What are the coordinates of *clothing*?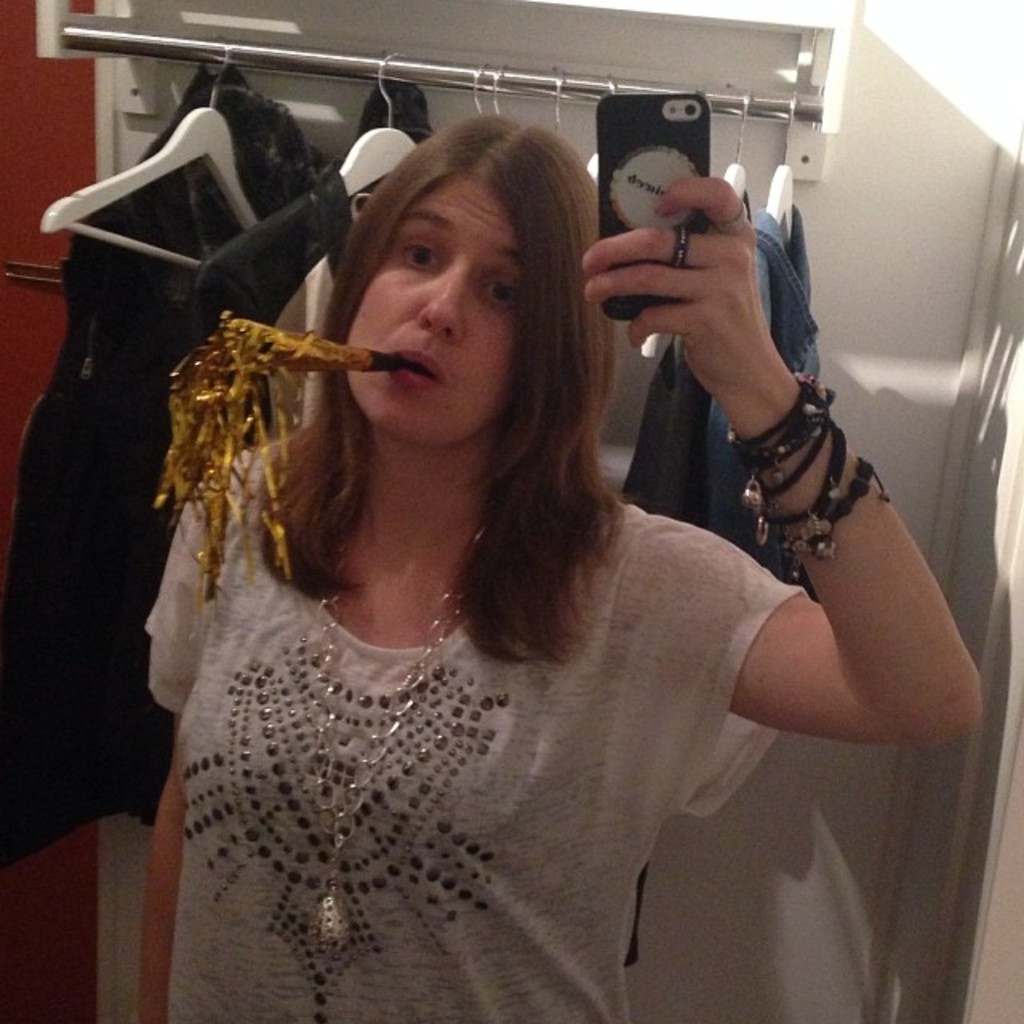
crop(616, 200, 856, 576).
